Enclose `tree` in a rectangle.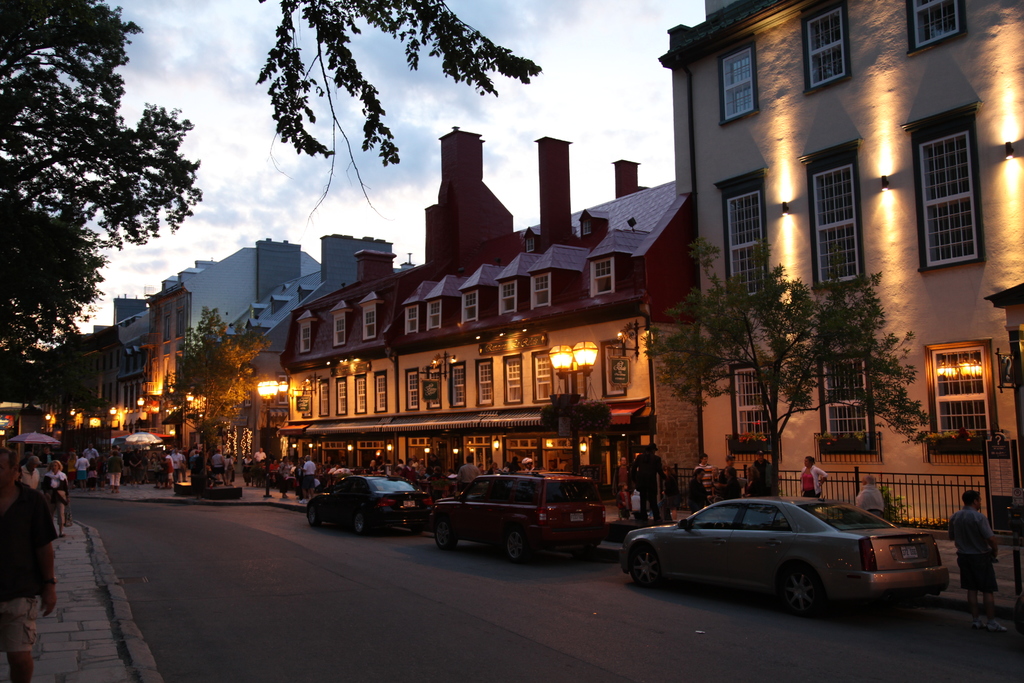
(x1=616, y1=236, x2=953, y2=498).
